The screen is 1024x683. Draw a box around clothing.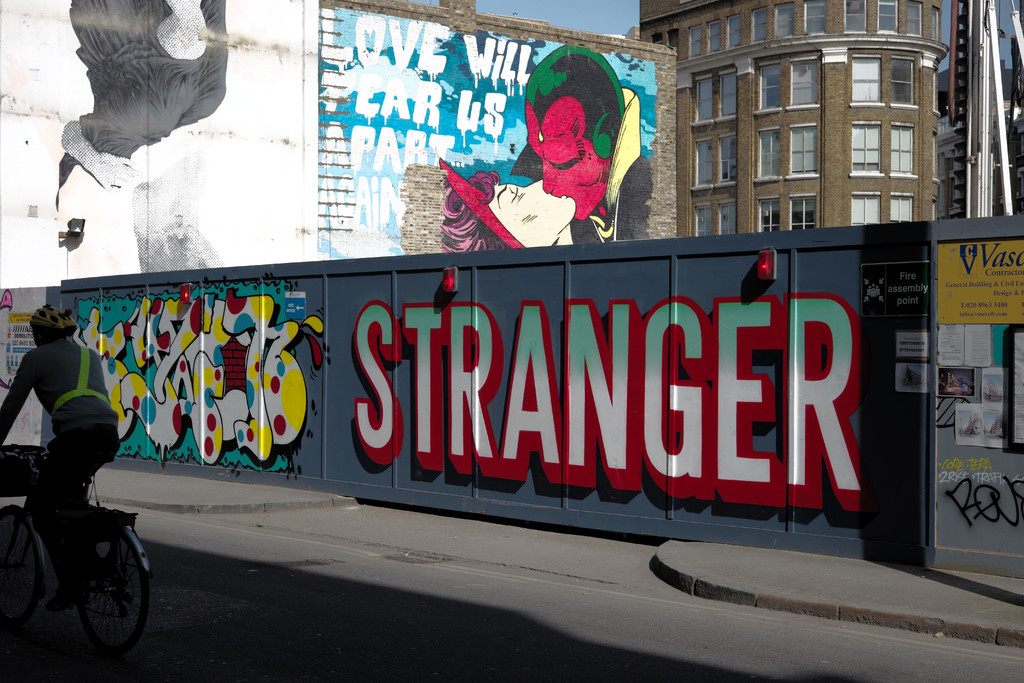
Rect(10, 309, 112, 538).
